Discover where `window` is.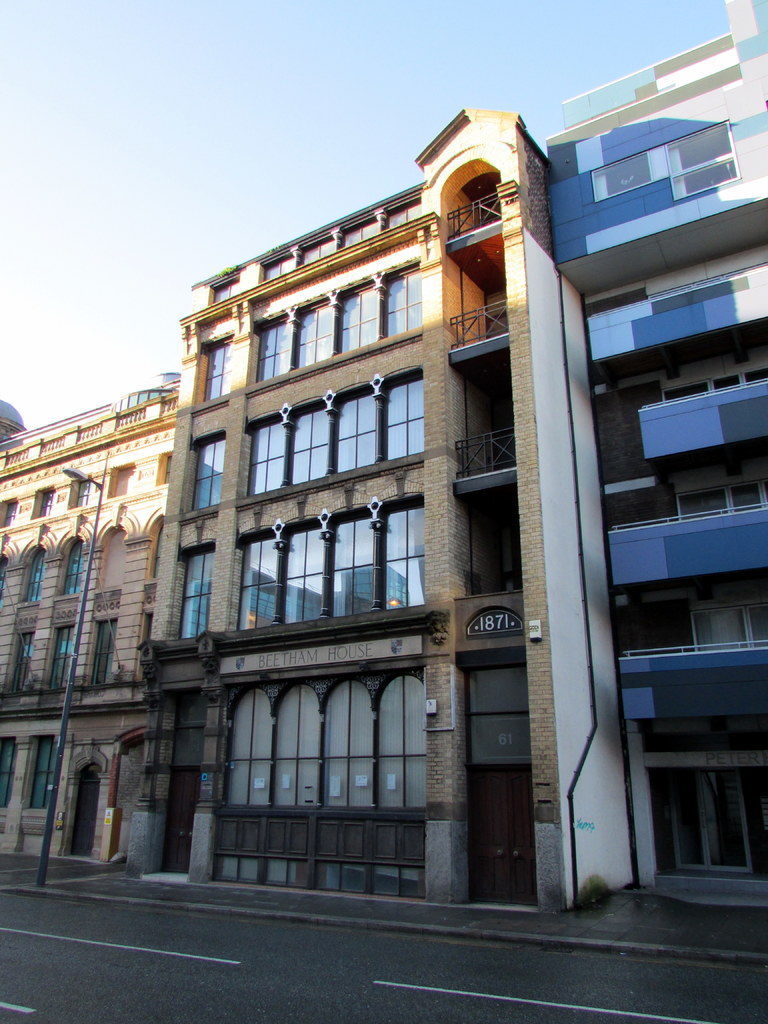
Discovered at rect(16, 541, 49, 609).
